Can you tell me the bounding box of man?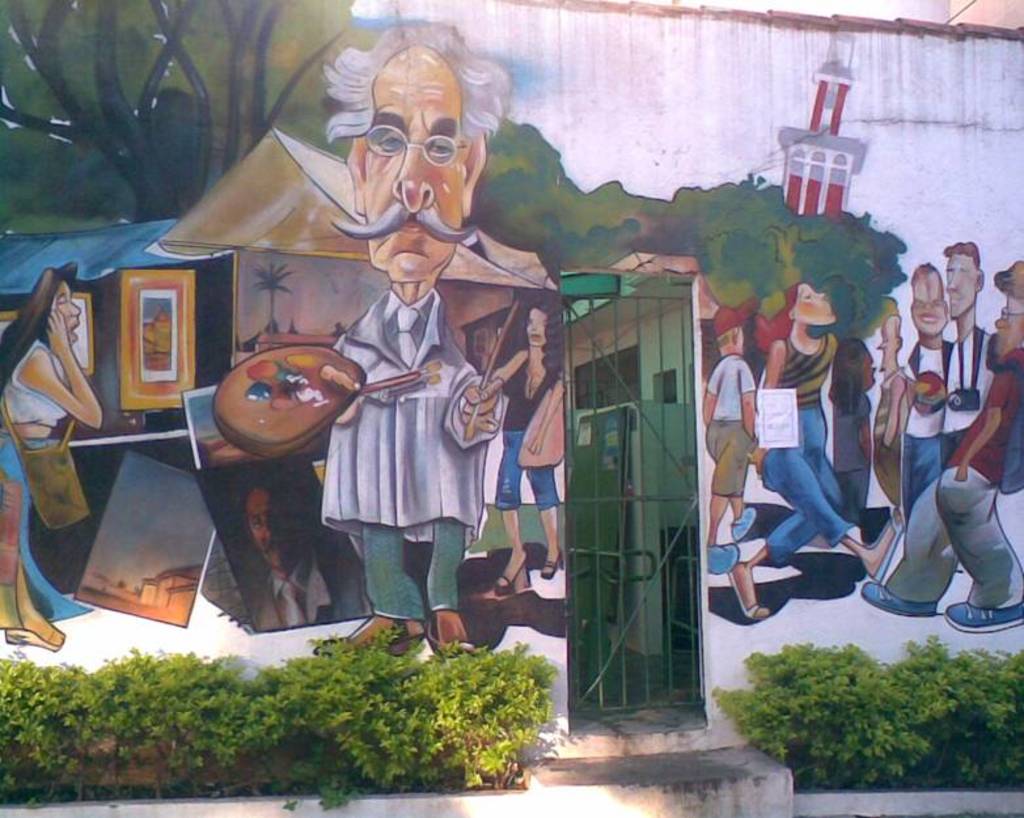
bbox(258, 59, 564, 571).
